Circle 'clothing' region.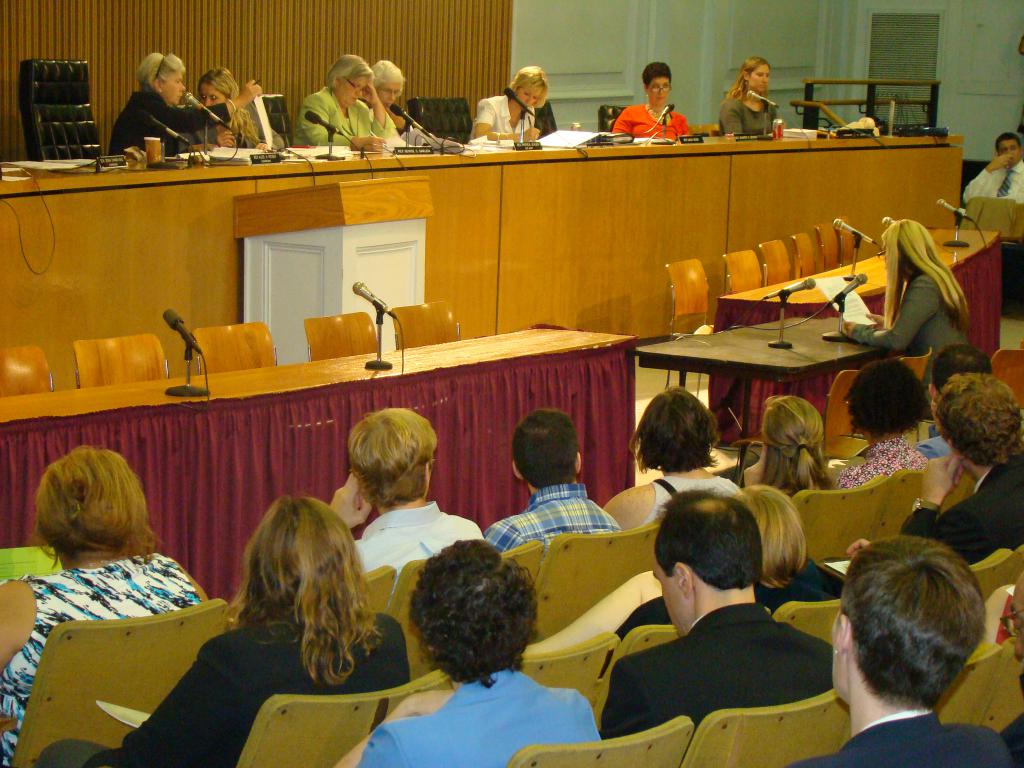
Region: detection(598, 603, 840, 742).
